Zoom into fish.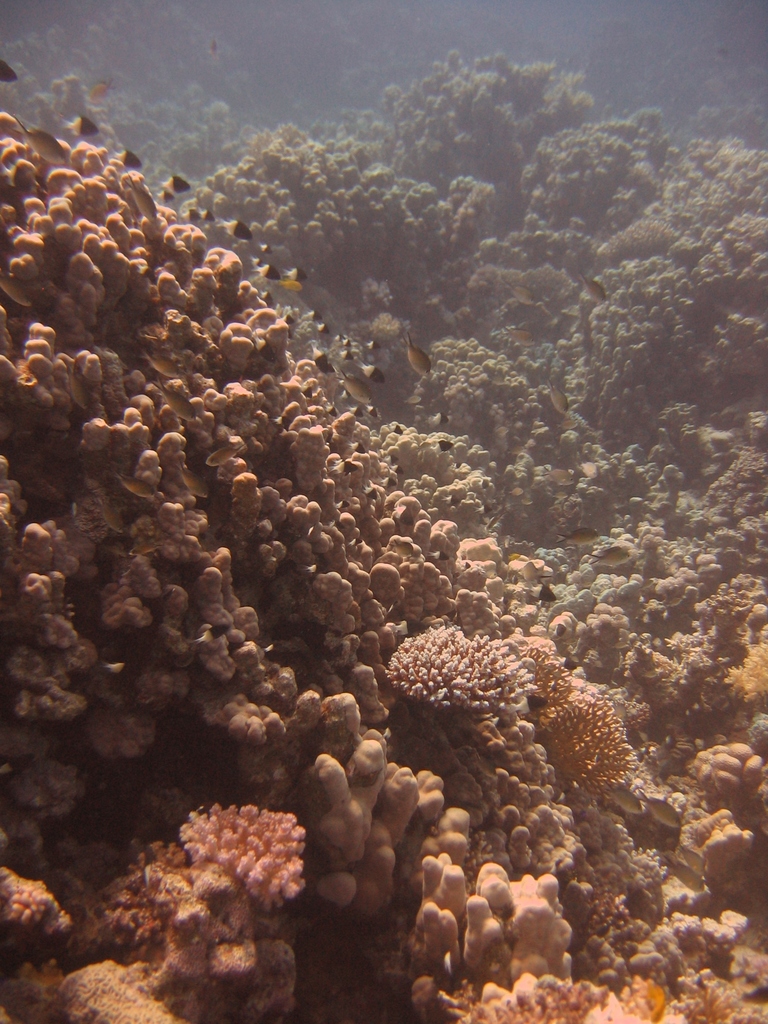
Zoom target: pyautogui.locateOnScreen(147, 346, 180, 378).
